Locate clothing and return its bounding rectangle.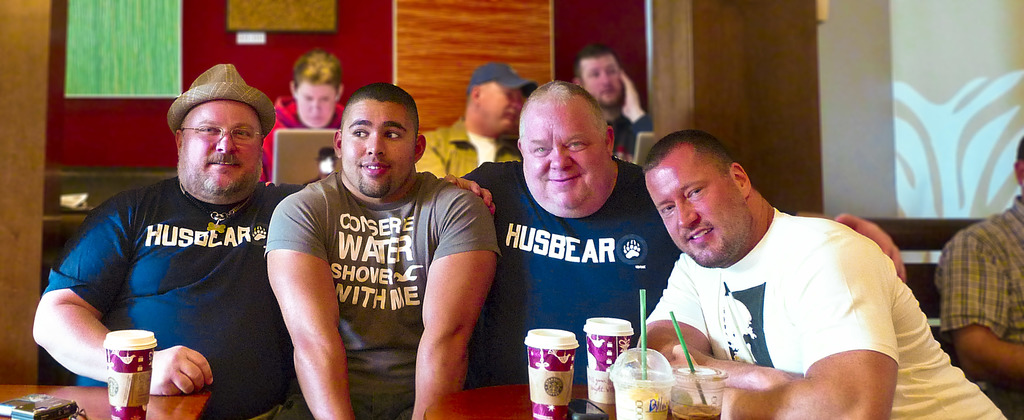
(412,115,518,177).
